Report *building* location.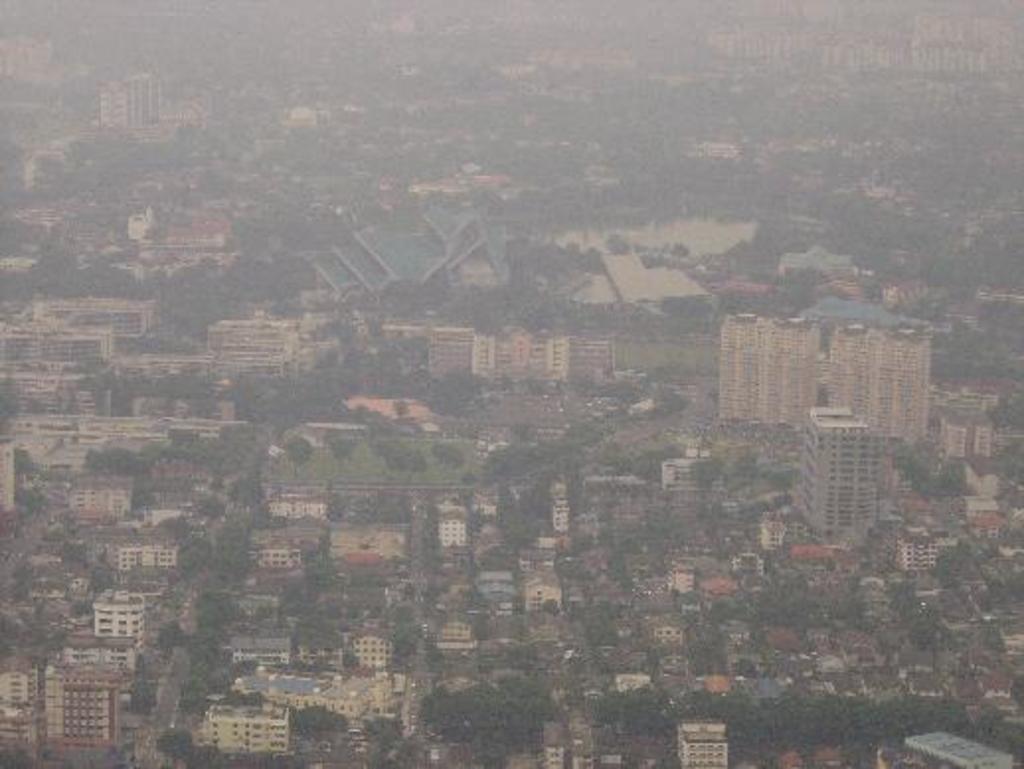
Report: pyautogui.locateOnScreen(97, 593, 144, 652).
